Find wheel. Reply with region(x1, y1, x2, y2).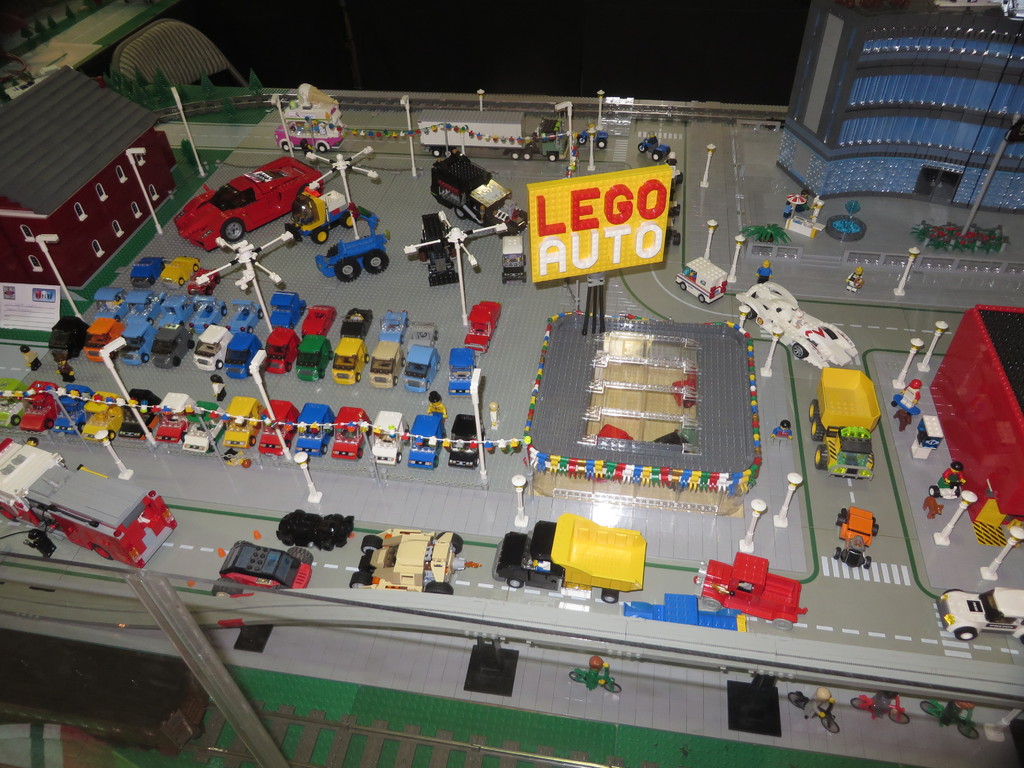
region(330, 426, 333, 437).
